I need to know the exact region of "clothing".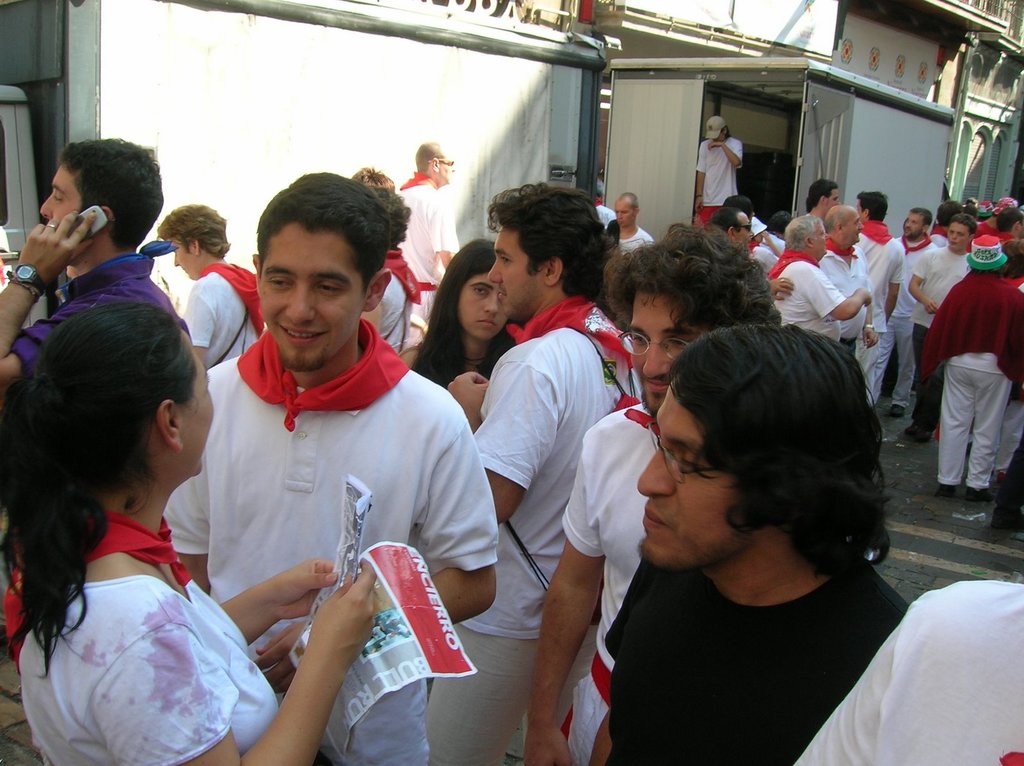
Region: (845,216,905,392).
